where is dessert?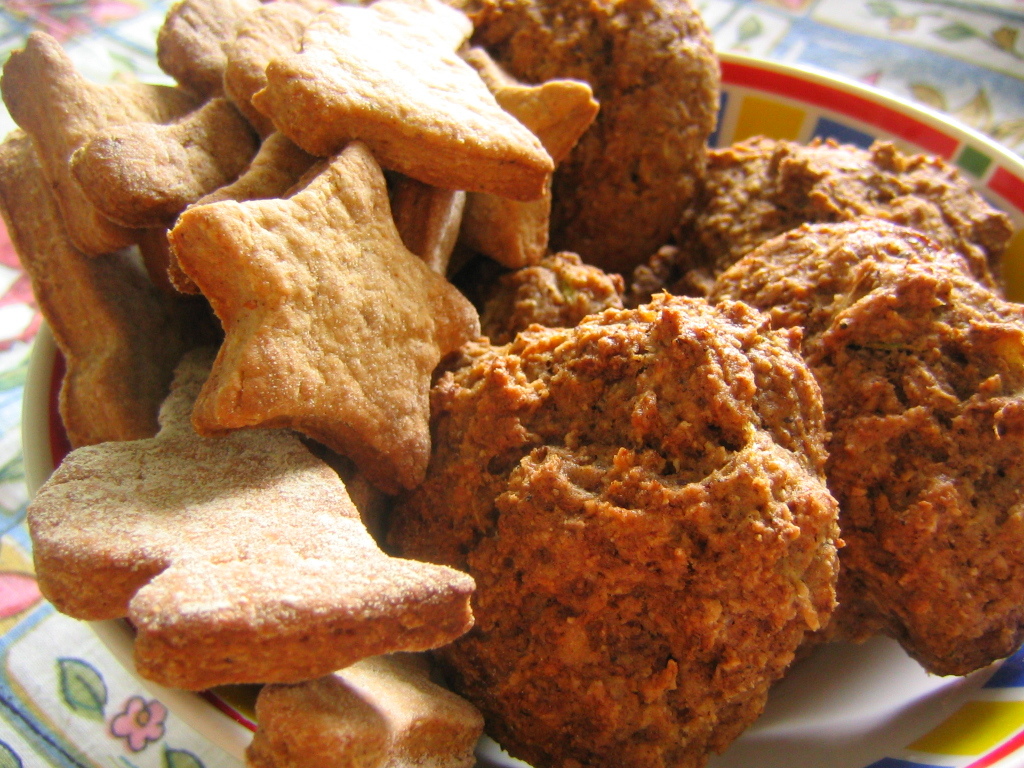
Rect(247, 0, 560, 200).
